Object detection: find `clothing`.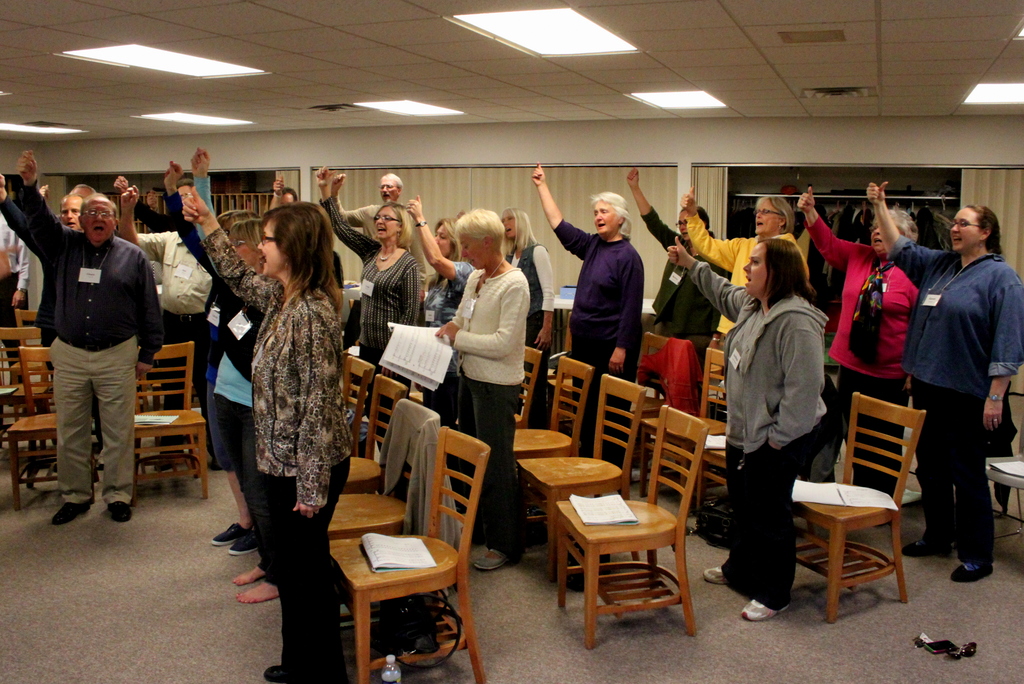
(x1=909, y1=191, x2=1015, y2=585).
